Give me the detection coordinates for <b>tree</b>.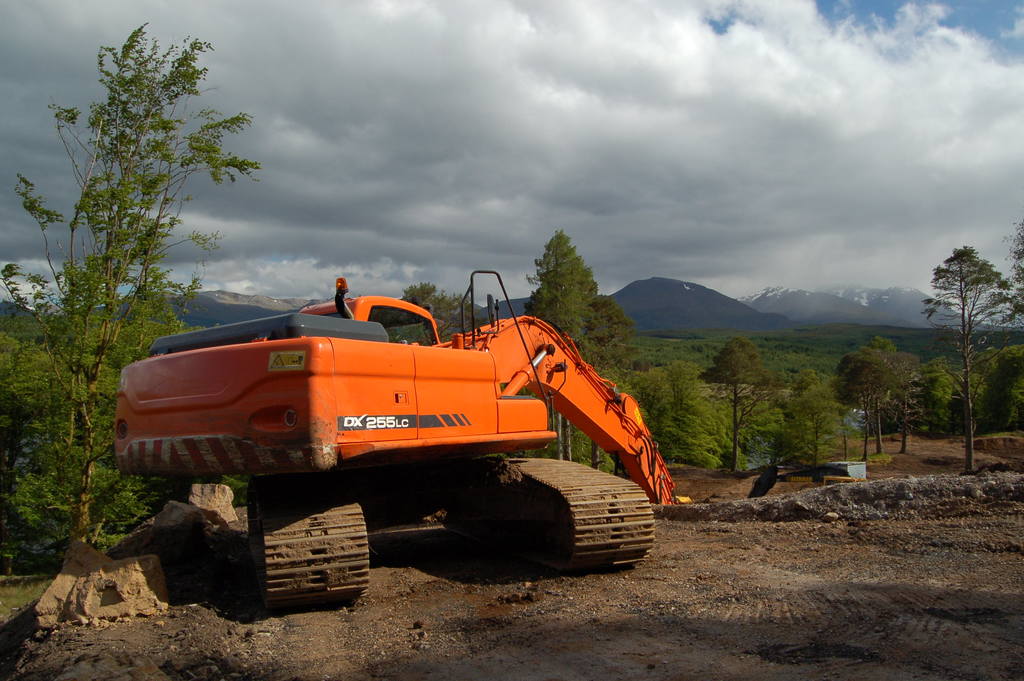
locate(0, 21, 260, 580).
